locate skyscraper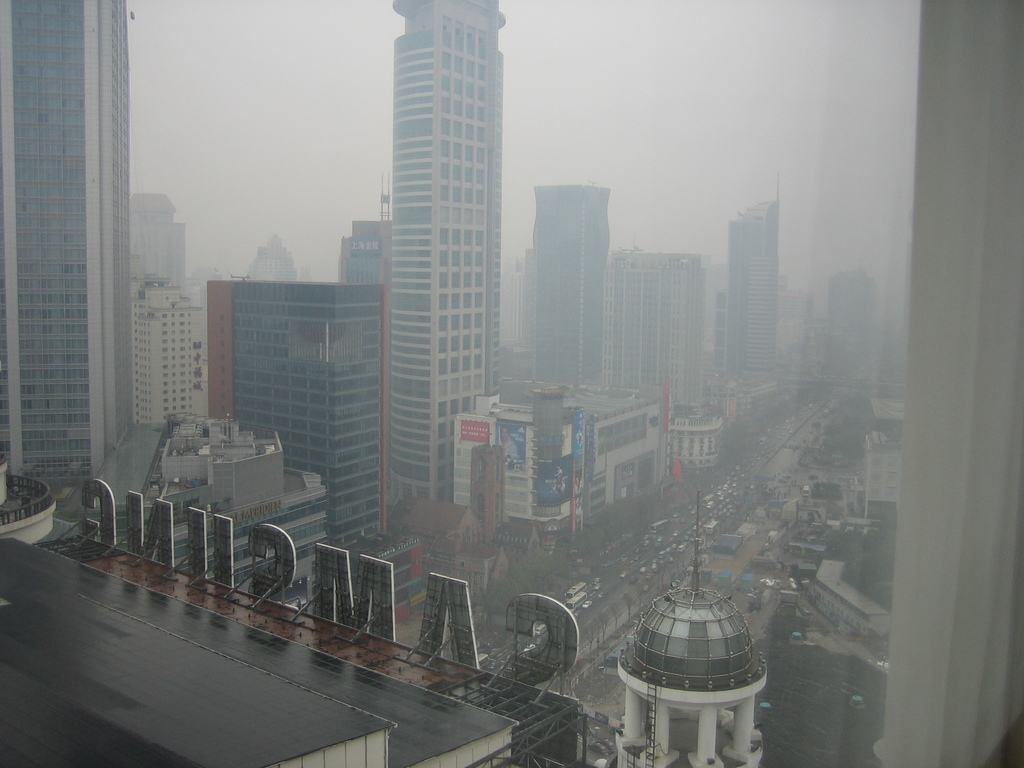
Rect(385, 0, 507, 530)
